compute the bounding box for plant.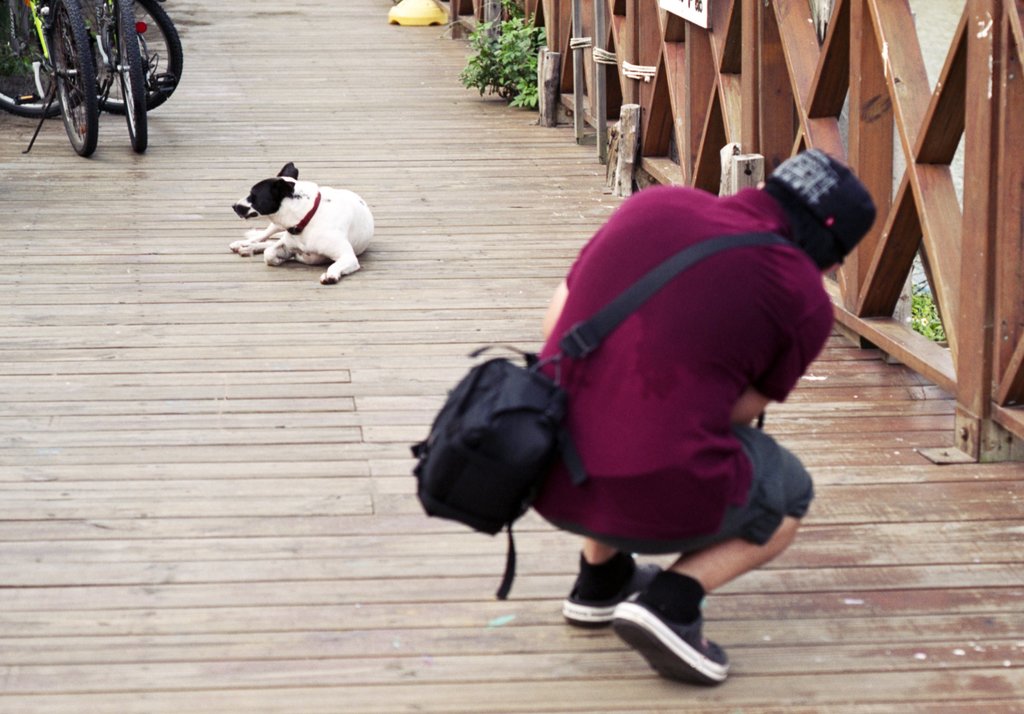
bbox(439, 0, 550, 112).
